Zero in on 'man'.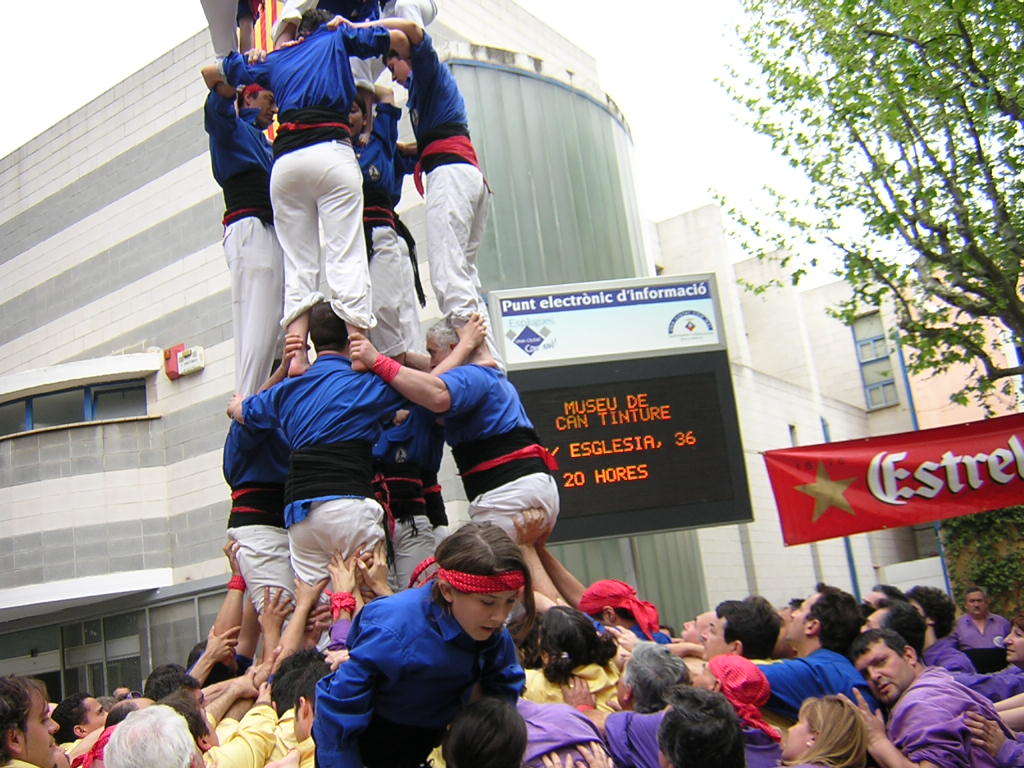
Zeroed in: bbox=[48, 695, 111, 753].
